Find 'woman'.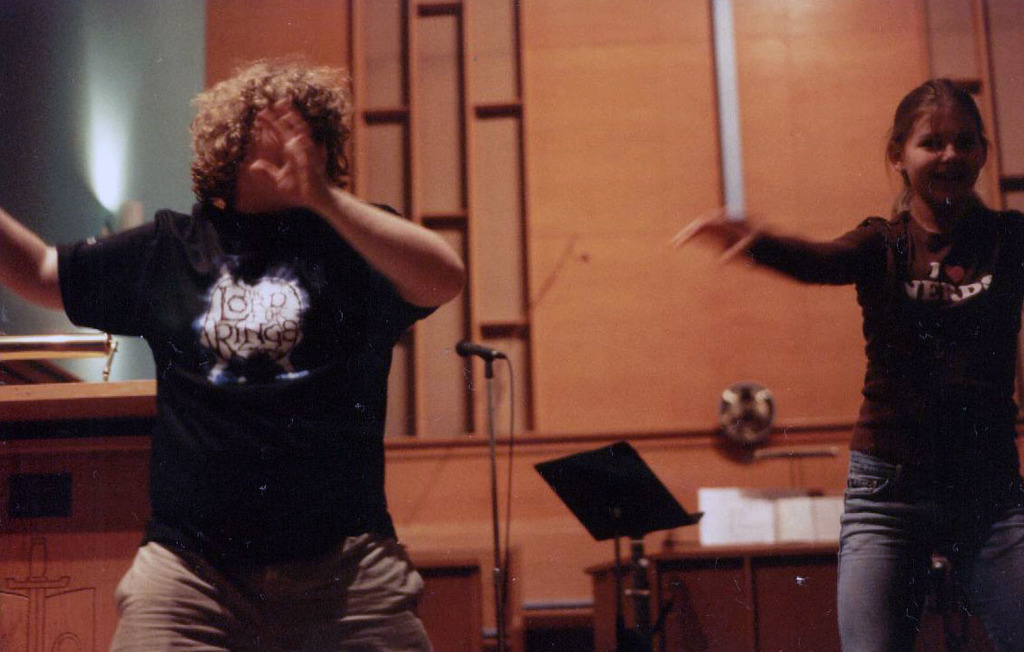
<box>743,51,1015,636</box>.
